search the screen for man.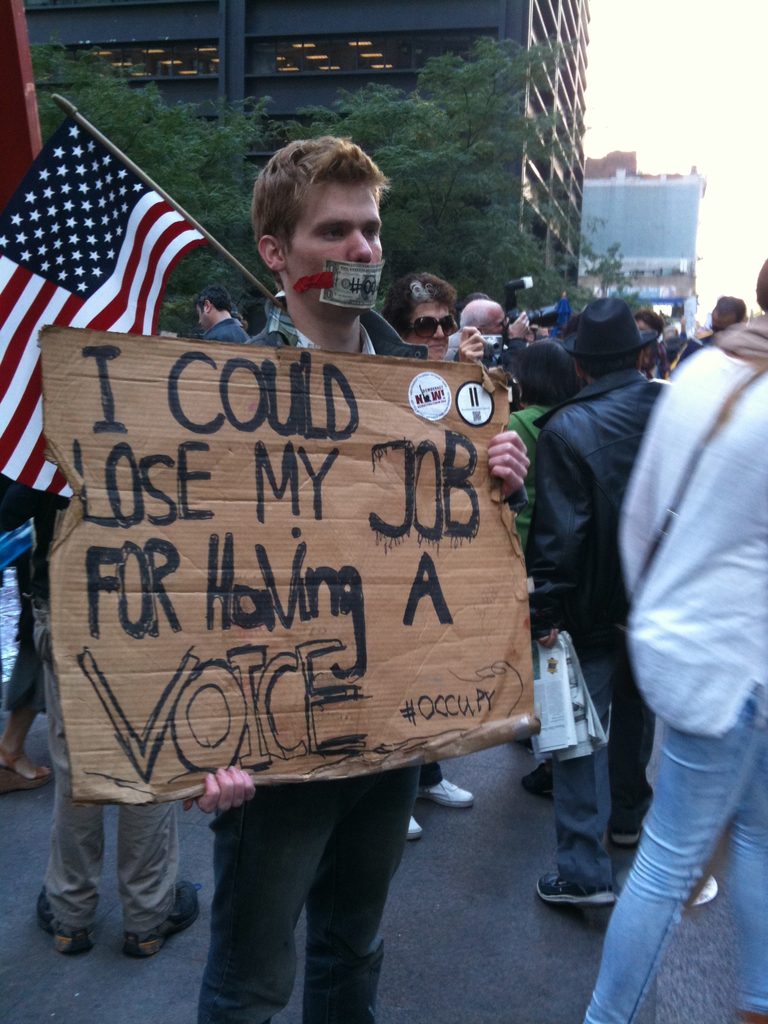
Found at [x1=193, y1=287, x2=254, y2=347].
